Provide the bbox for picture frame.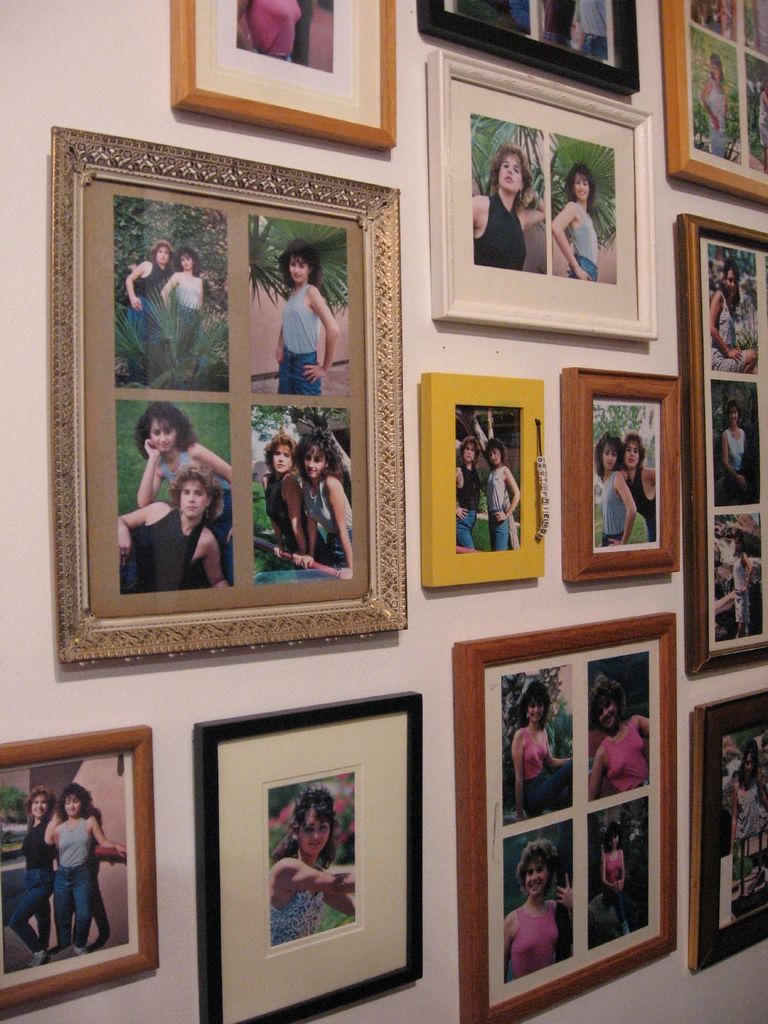
locate(0, 725, 156, 1018).
